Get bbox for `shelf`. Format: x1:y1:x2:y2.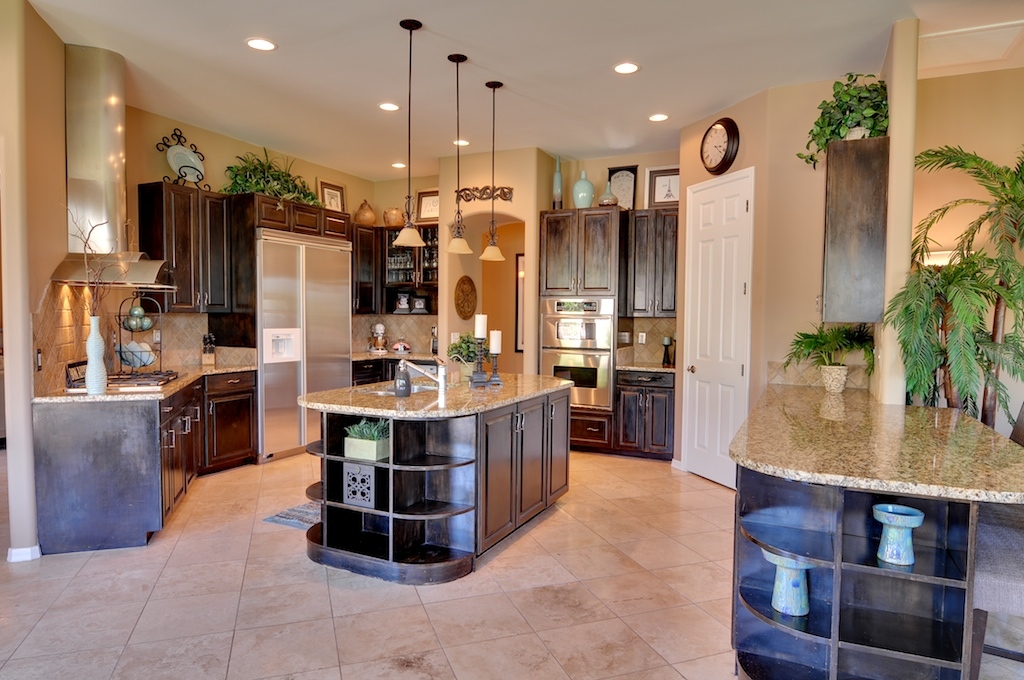
480:390:571:555.
